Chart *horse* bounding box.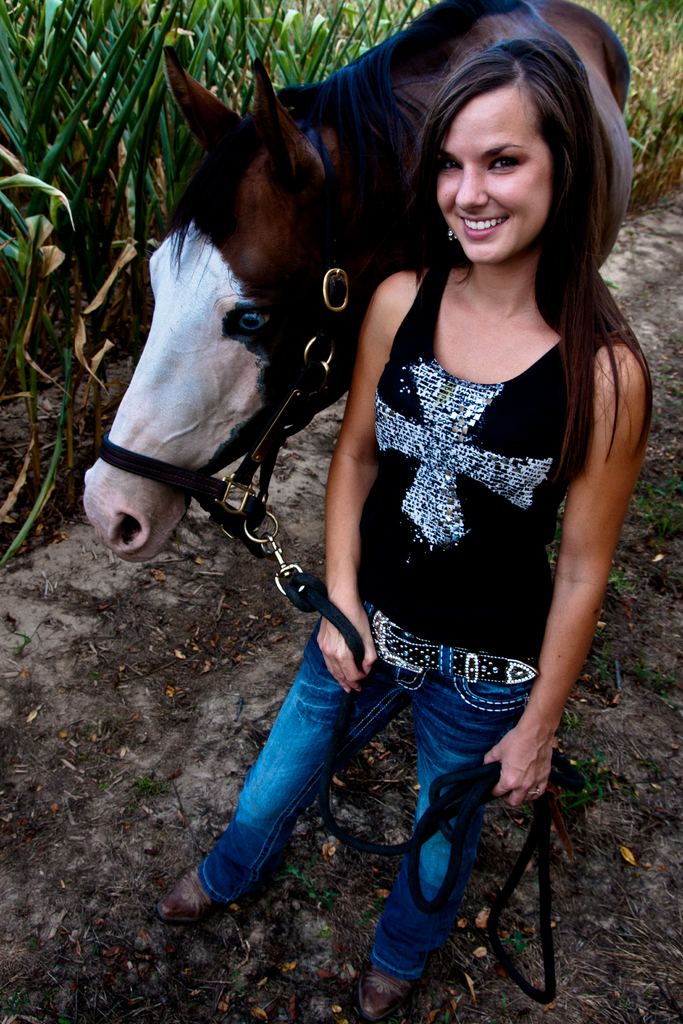
Charted: rect(78, 0, 637, 567).
